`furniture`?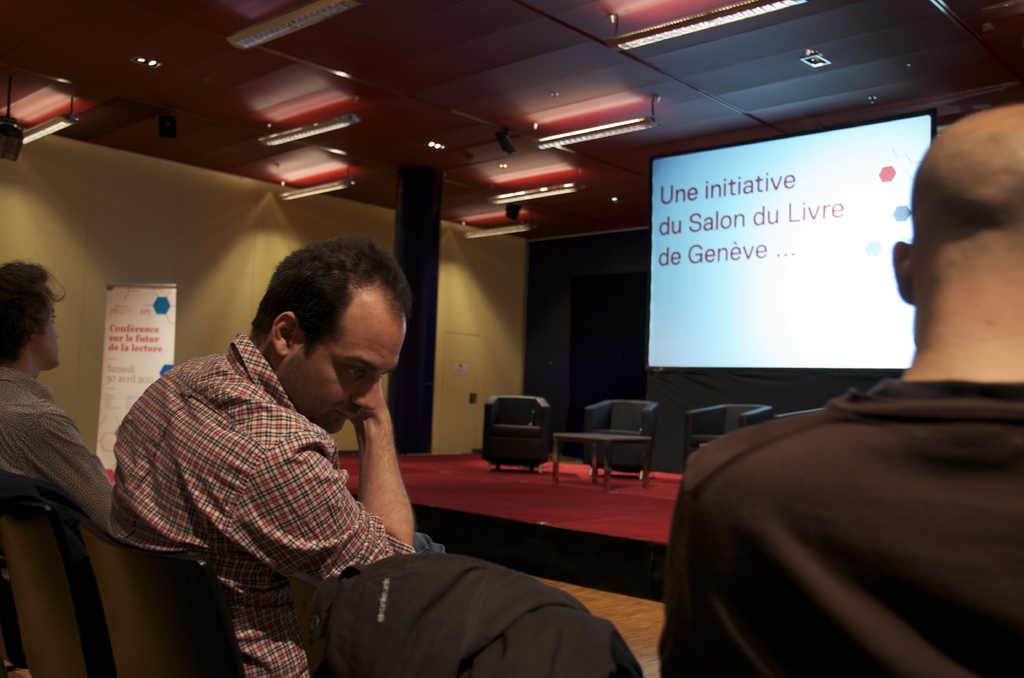
{"left": 483, "top": 396, "right": 552, "bottom": 472}
